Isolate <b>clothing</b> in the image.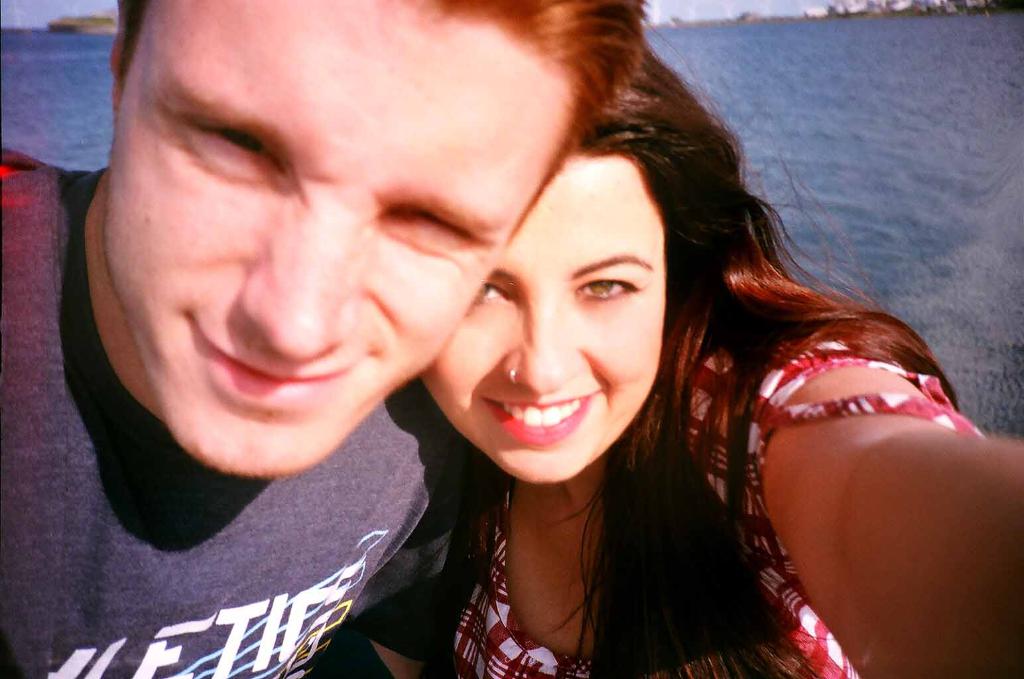
Isolated region: 0/142/474/678.
